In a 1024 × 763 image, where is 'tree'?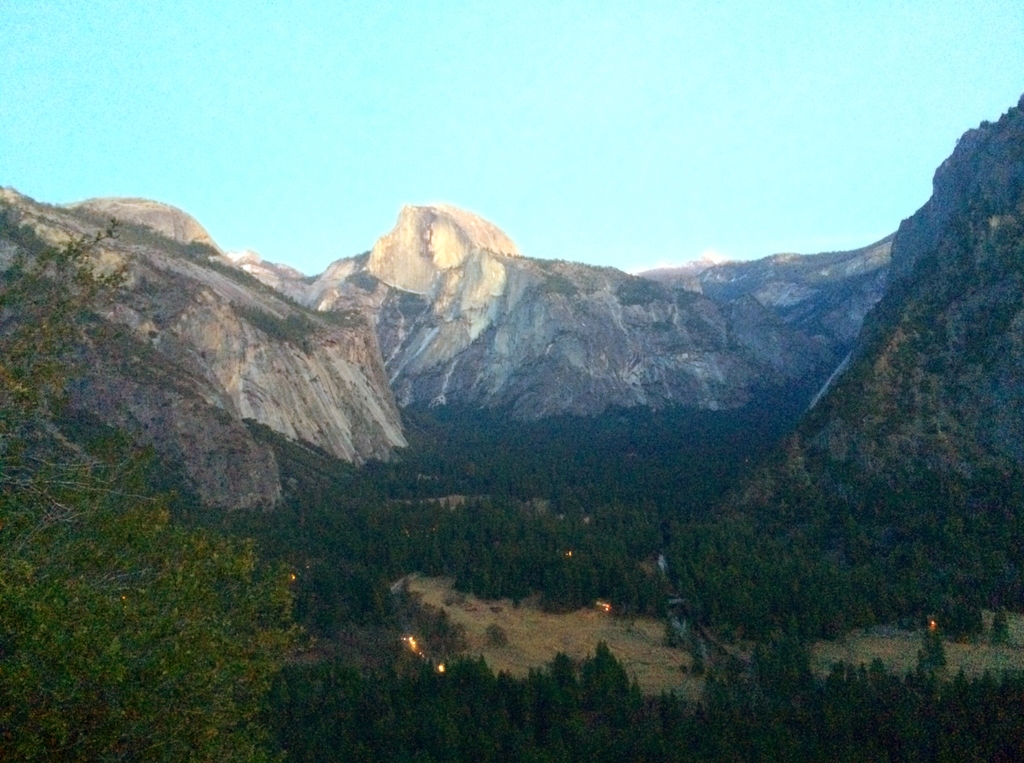
left=31, top=417, right=182, bottom=762.
